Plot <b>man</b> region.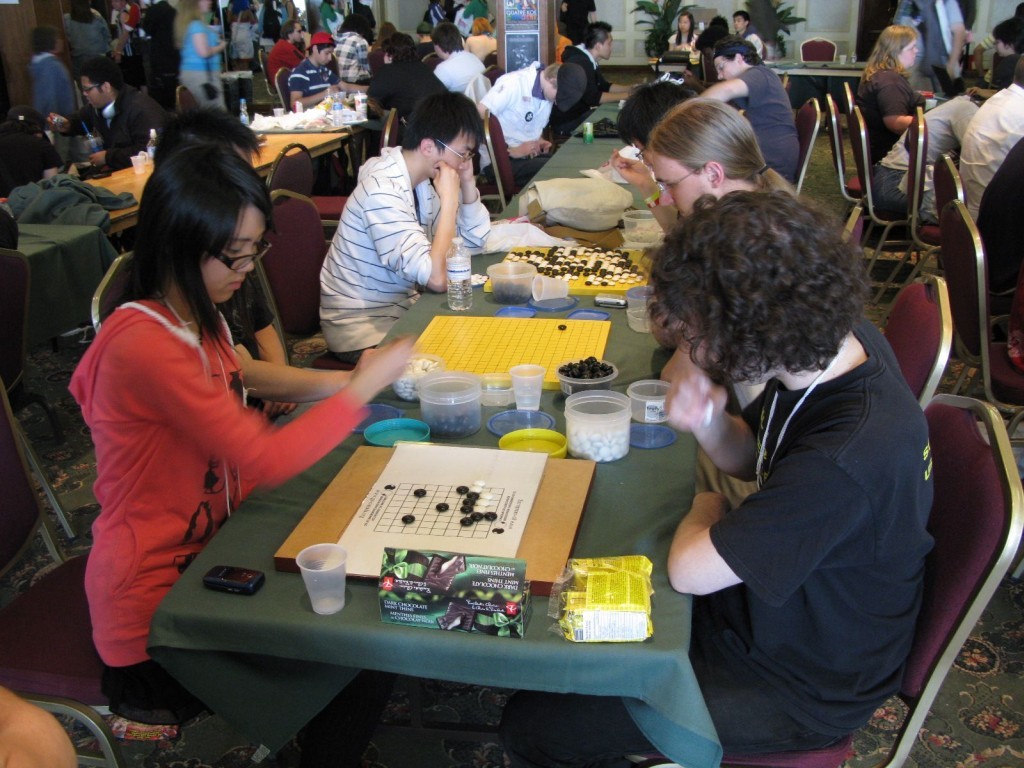
Plotted at Rect(729, 10, 765, 65).
